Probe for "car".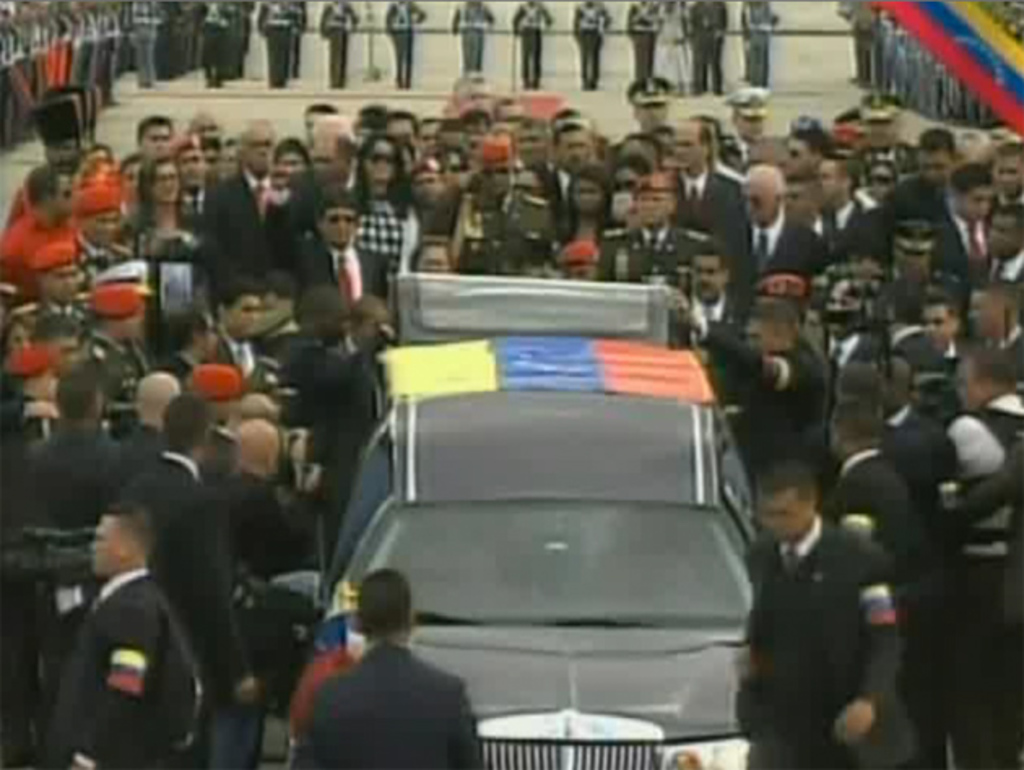
Probe result: (284,302,741,725).
